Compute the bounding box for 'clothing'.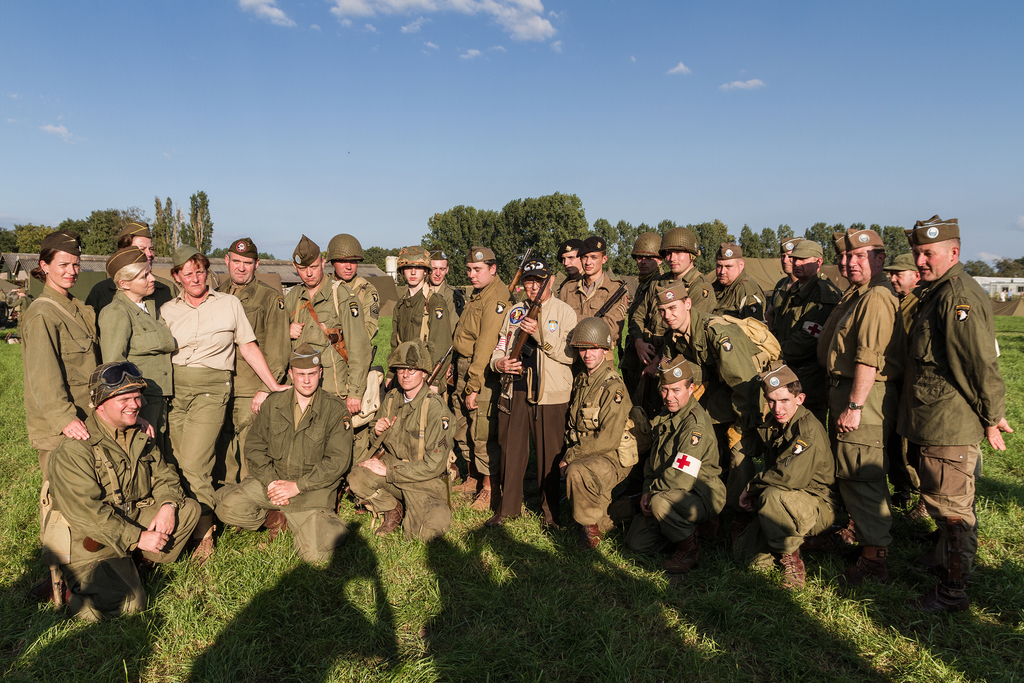
[left=833, top=268, right=851, bottom=329].
